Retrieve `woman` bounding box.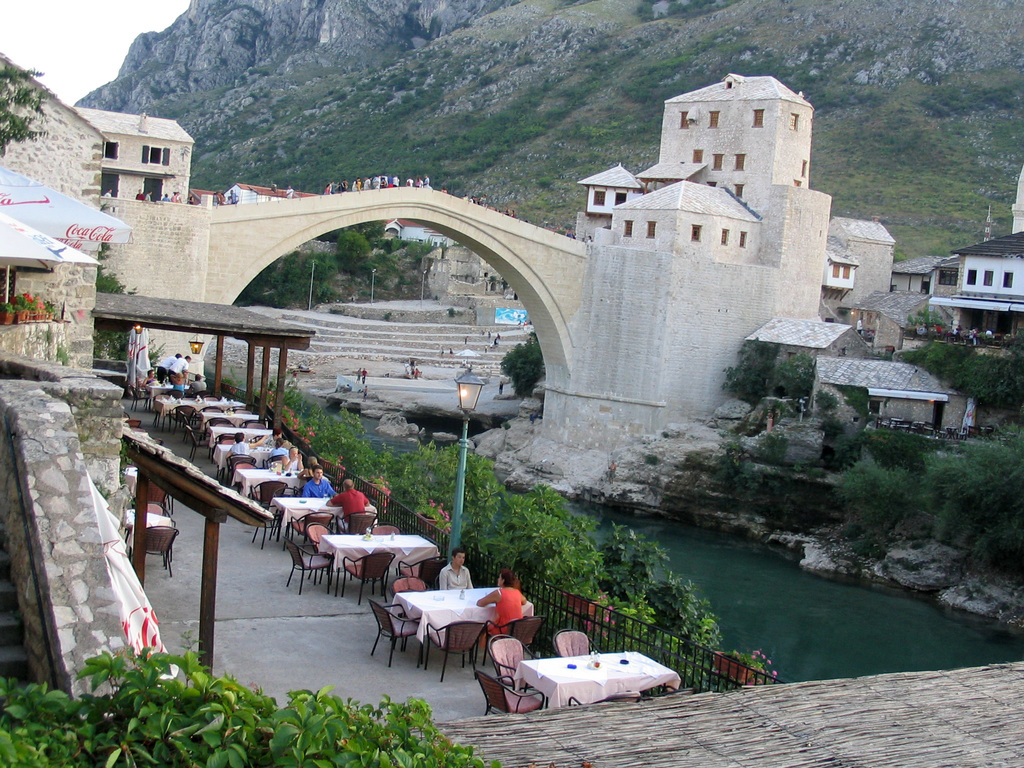
Bounding box: (272, 440, 291, 459).
